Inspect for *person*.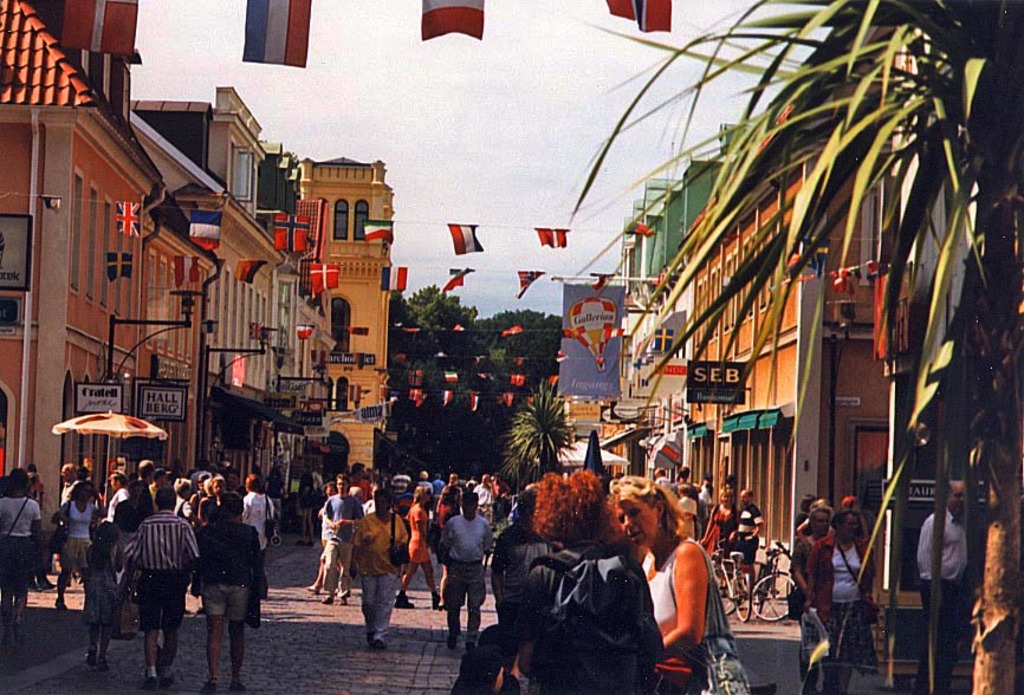
Inspection: rect(796, 492, 832, 694).
